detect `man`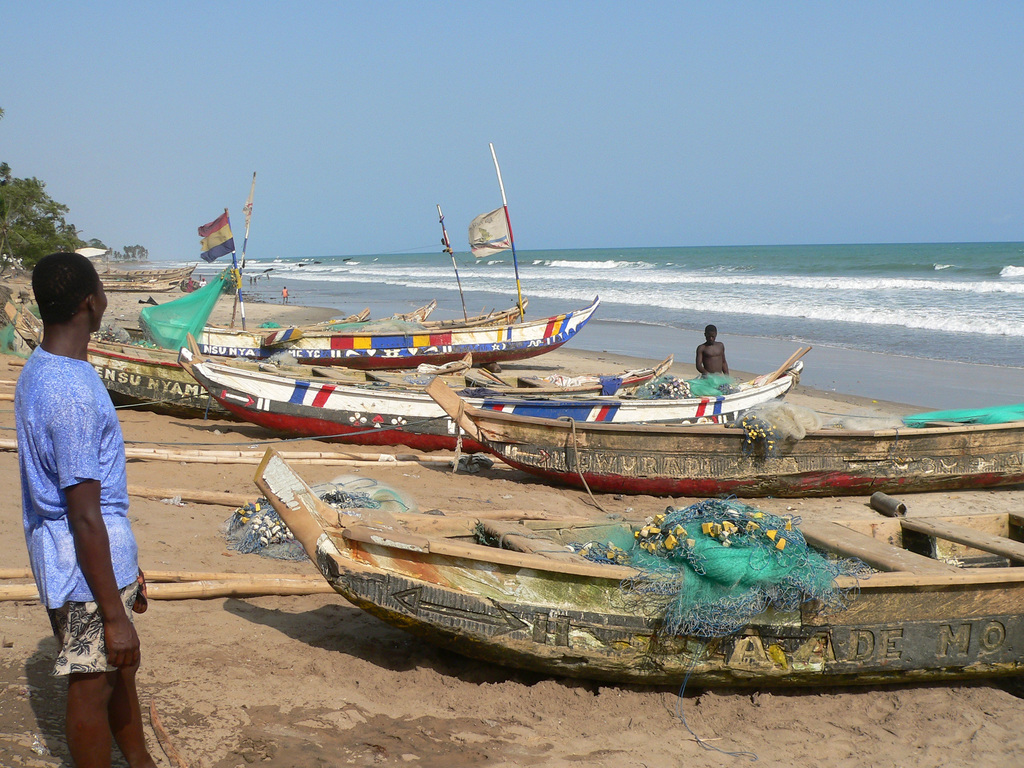
10:236:142:767
